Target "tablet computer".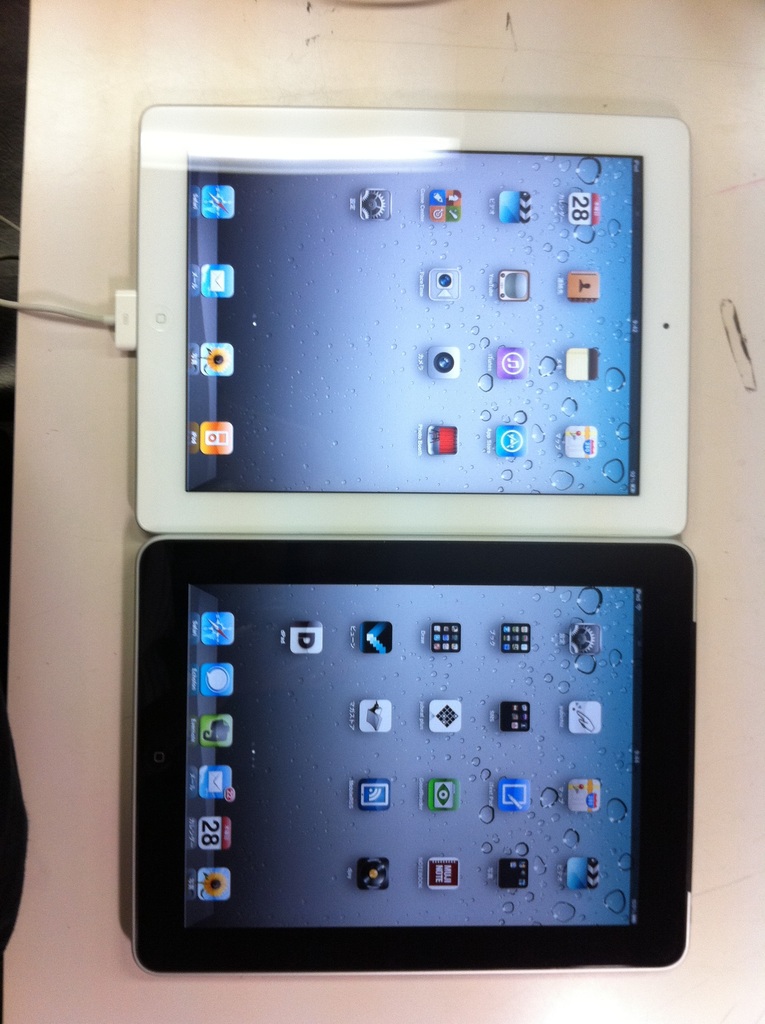
Target region: [x1=131, y1=99, x2=691, y2=543].
